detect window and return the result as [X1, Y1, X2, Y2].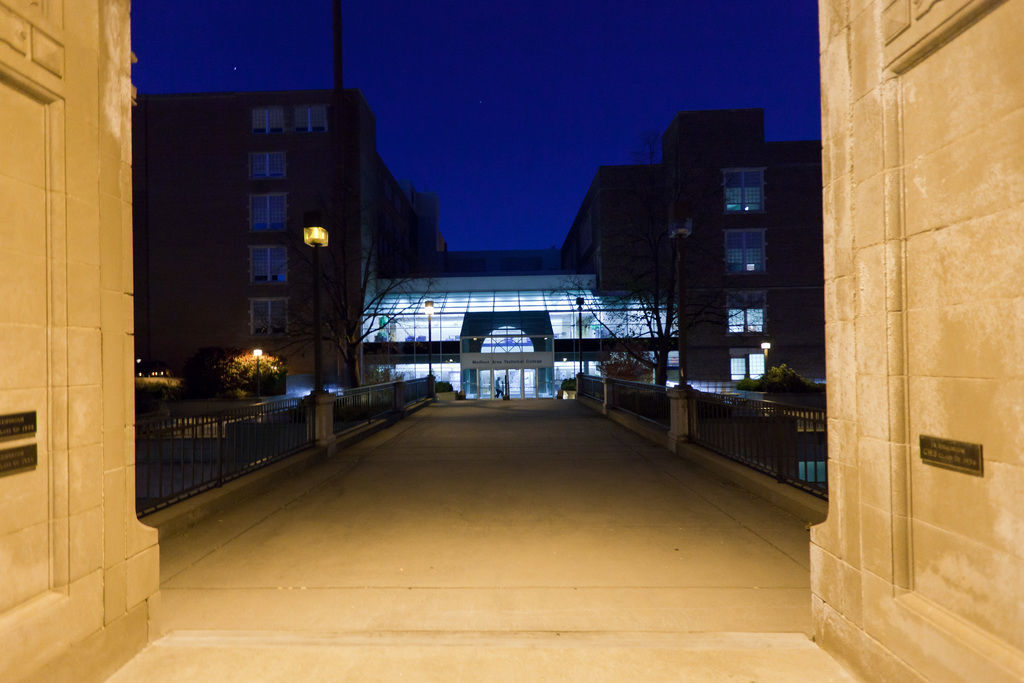
[250, 143, 292, 177].
